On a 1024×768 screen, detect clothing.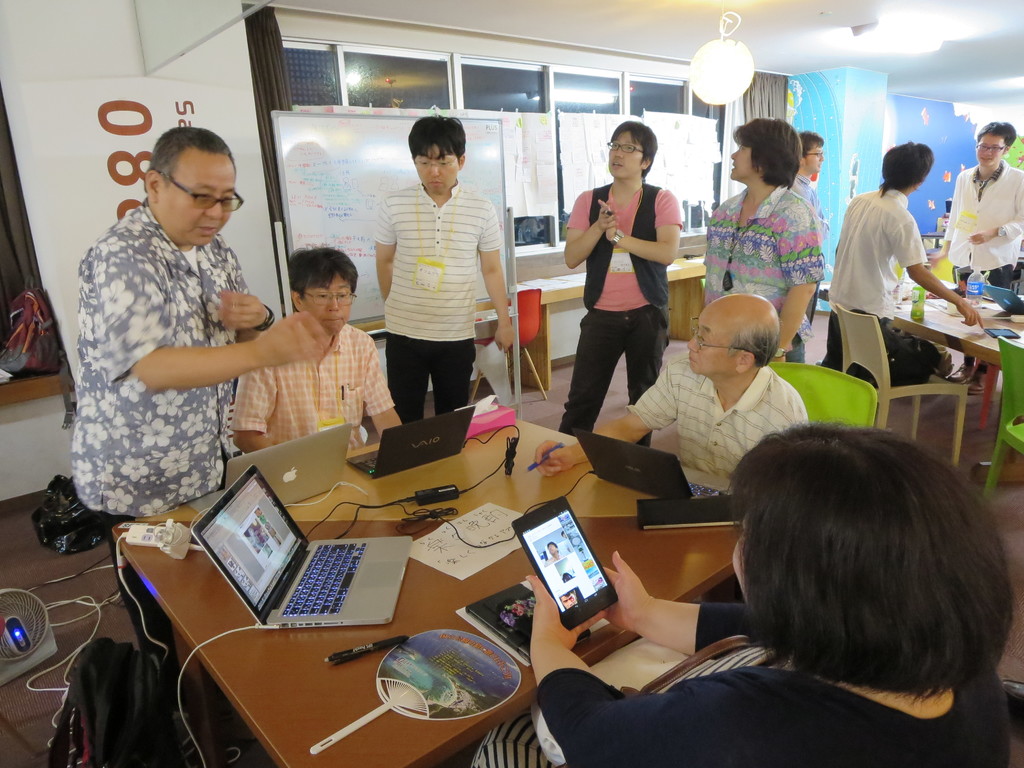
x1=701 y1=179 x2=807 y2=365.
